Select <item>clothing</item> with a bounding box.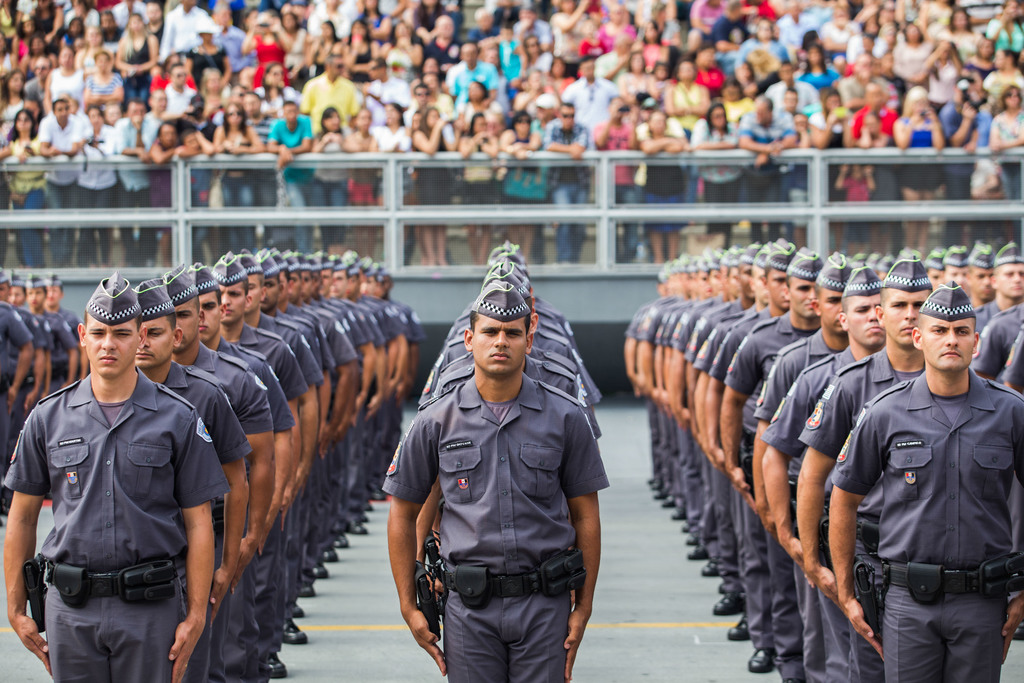
box(426, 90, 454, 119).
